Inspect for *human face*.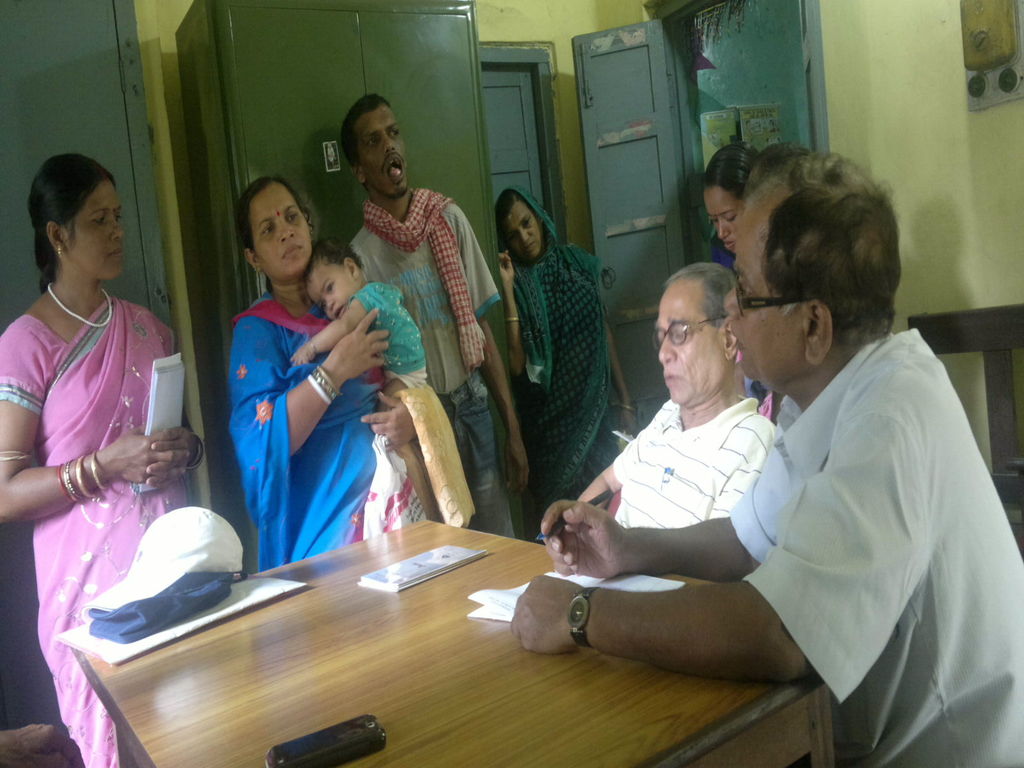
Inspection: 500,197,548,267.
